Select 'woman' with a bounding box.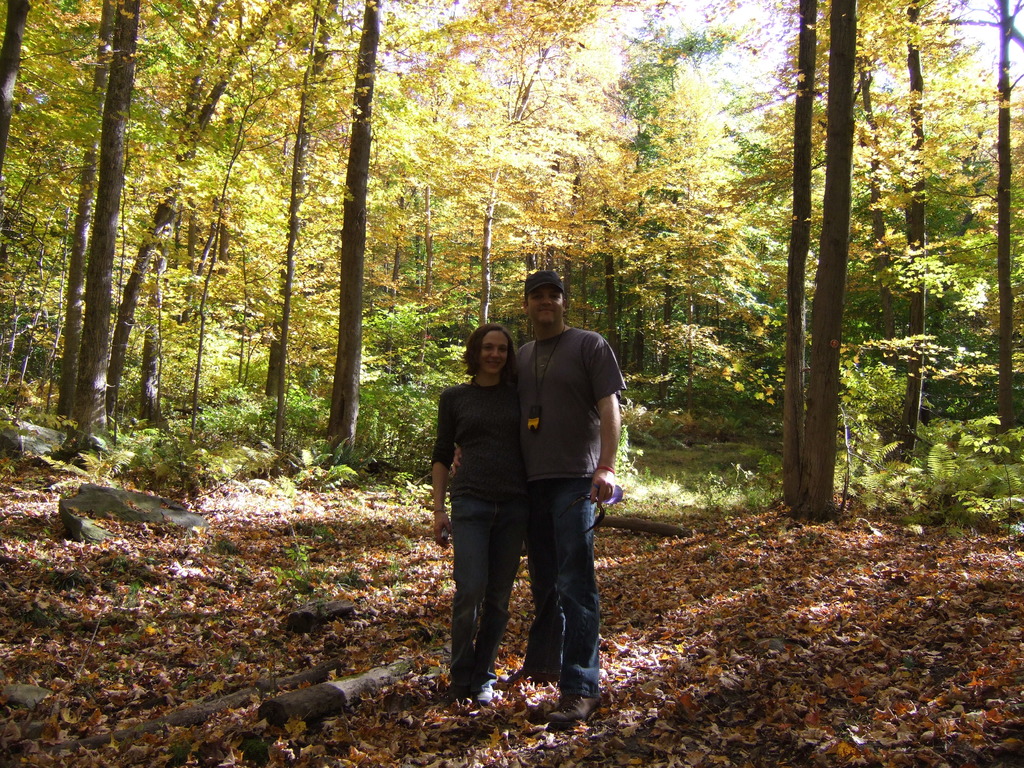
<bbox>430, 325, 536, 716</bbox>.
